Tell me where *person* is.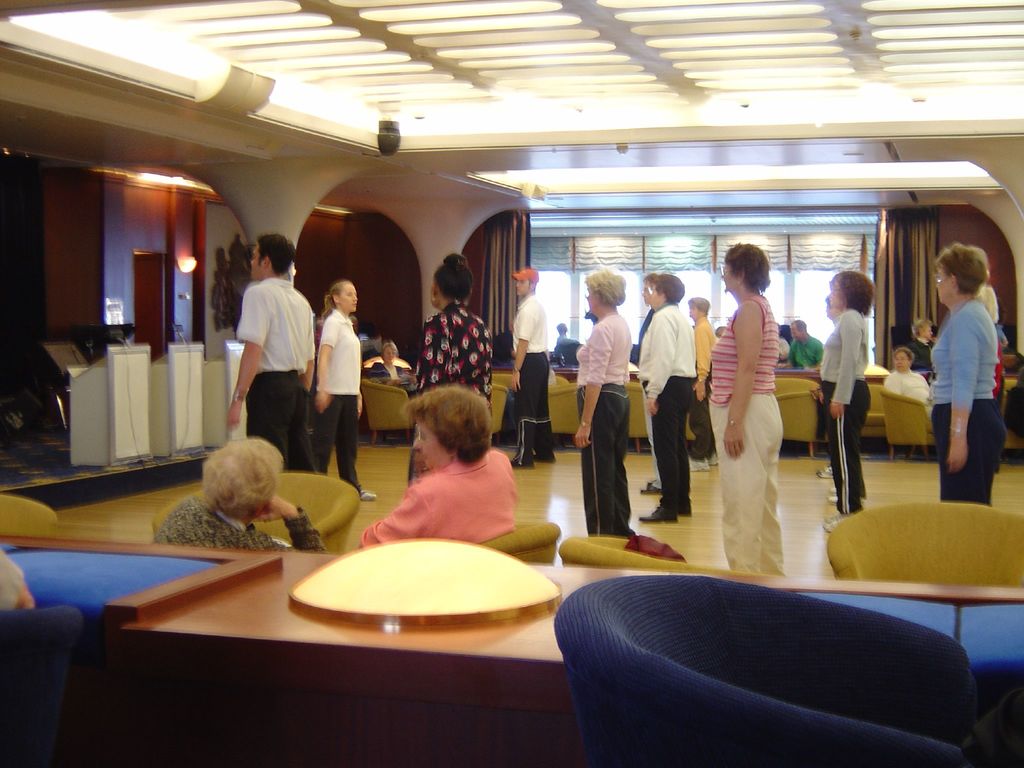
*person* is at box=[316, 278, 375, 506].
